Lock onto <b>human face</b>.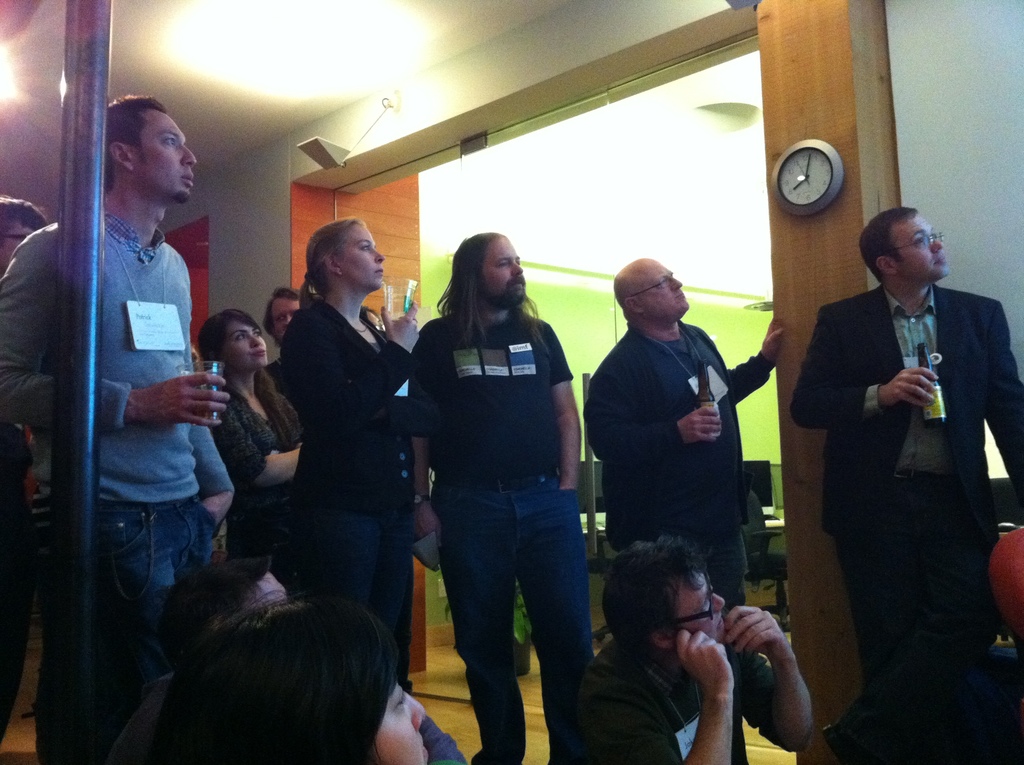
Locked: crop(375, 682, 427, 763).
